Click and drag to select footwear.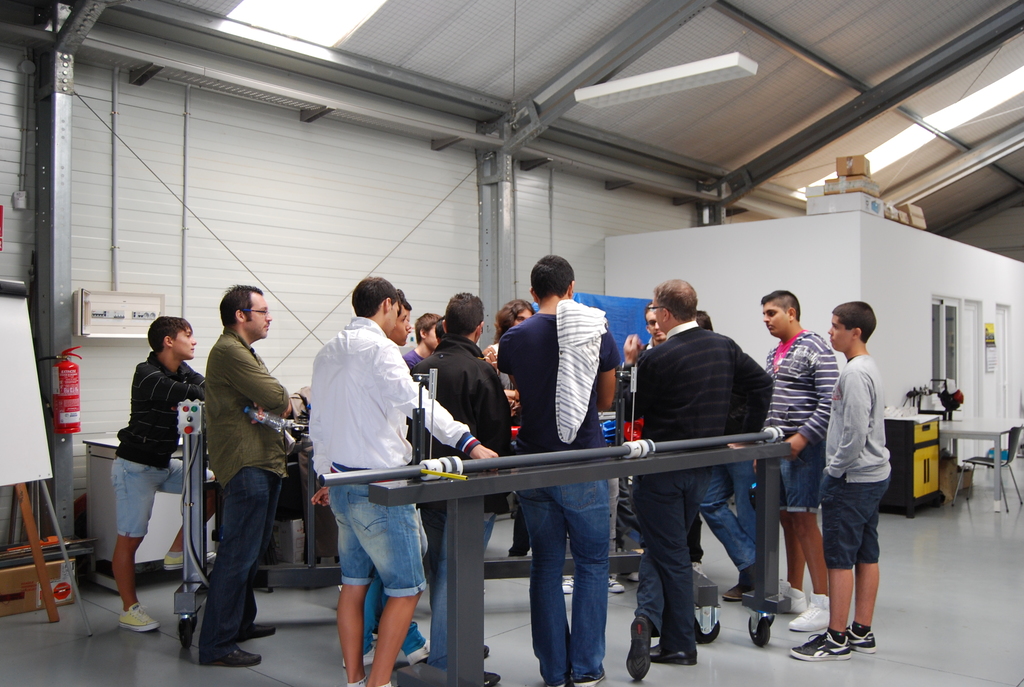
Selection: 572, 667, 609, 686.
